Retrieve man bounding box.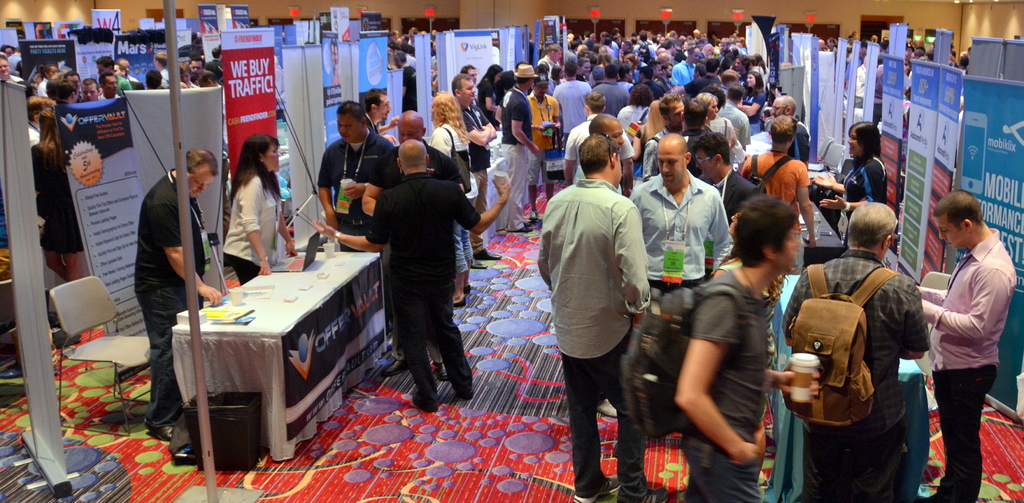
Bounding box: select_region(311, 136, 511, 409).
